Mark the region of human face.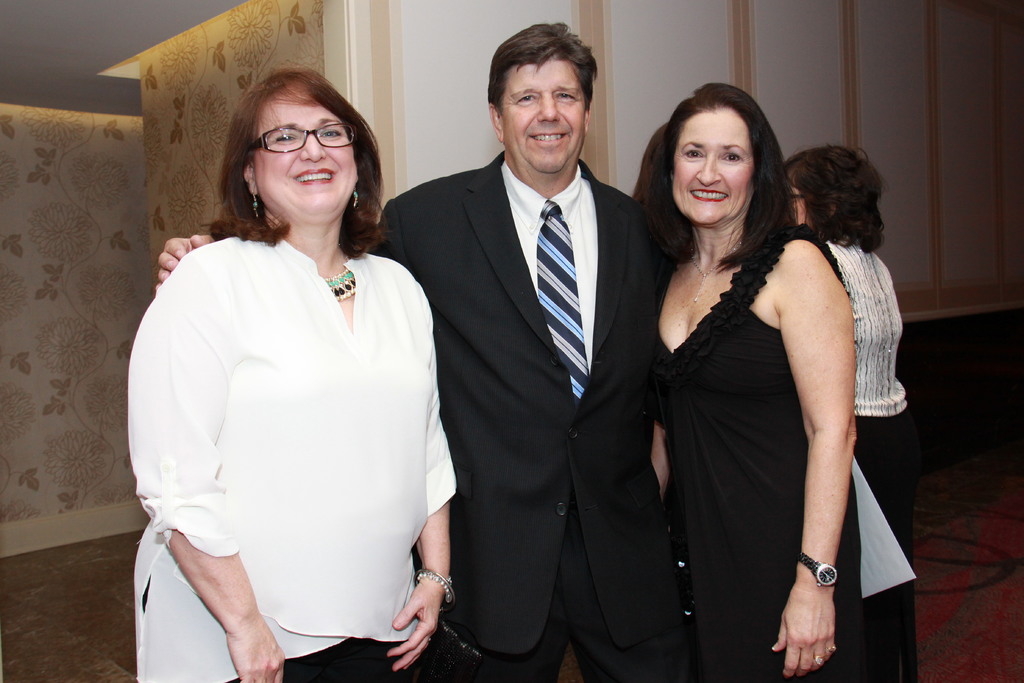
Region: {"left": 250, "top": 94, "right": 352, "bottom": 222}.
